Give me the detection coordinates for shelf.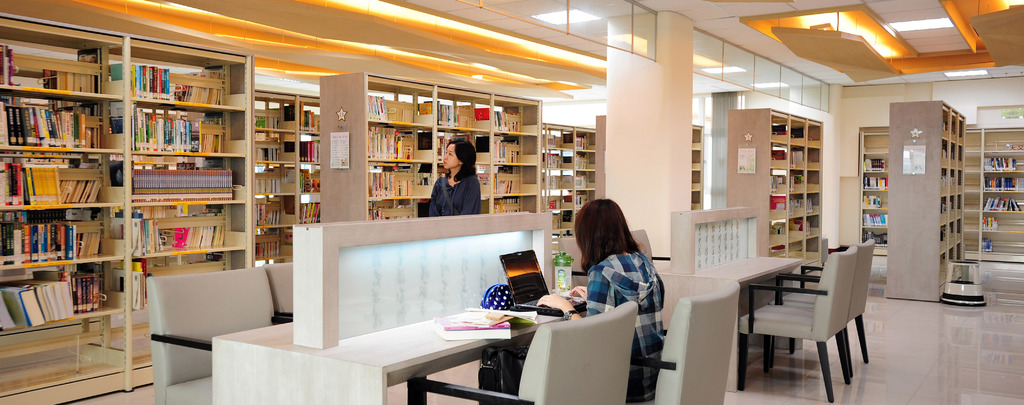
[805, 122, 824, 149].
